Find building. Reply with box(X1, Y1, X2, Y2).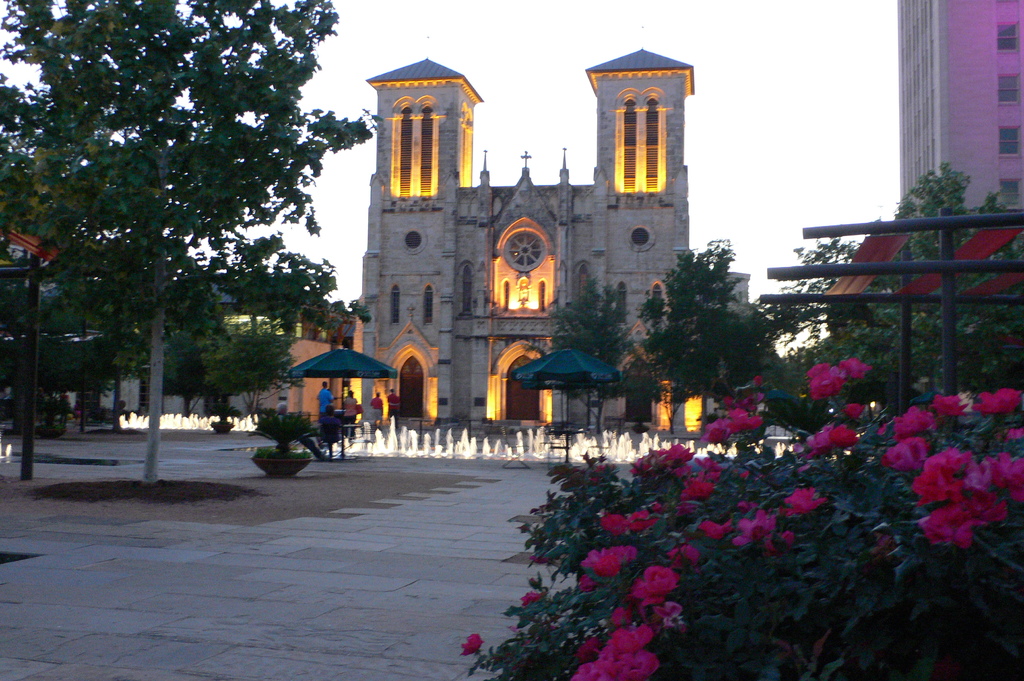
box(361, 49, 760, 442).
